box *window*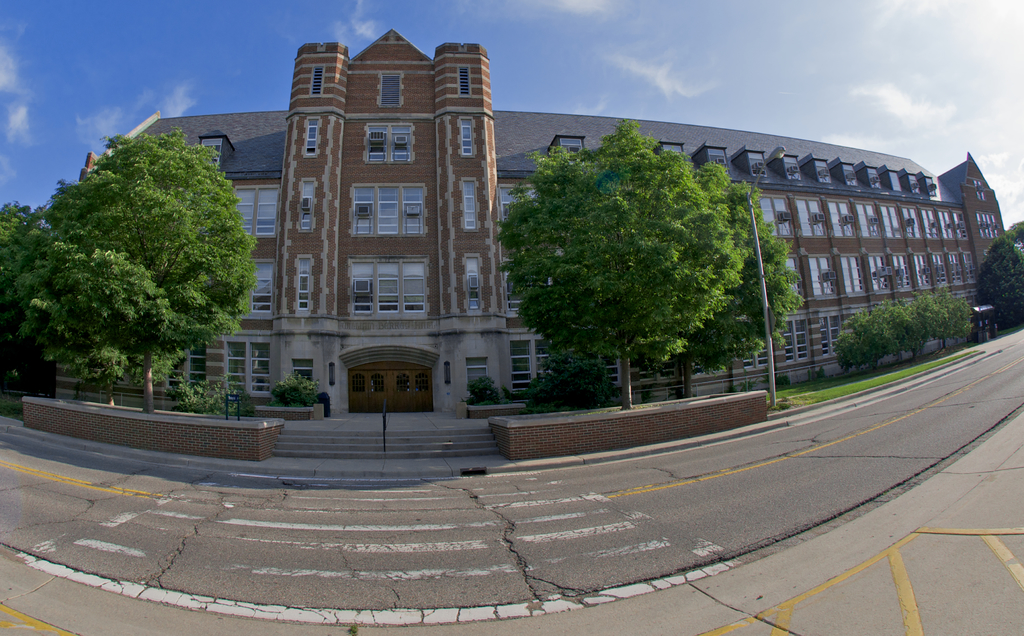
x1=740 y1=348 x2=751 y2=371
